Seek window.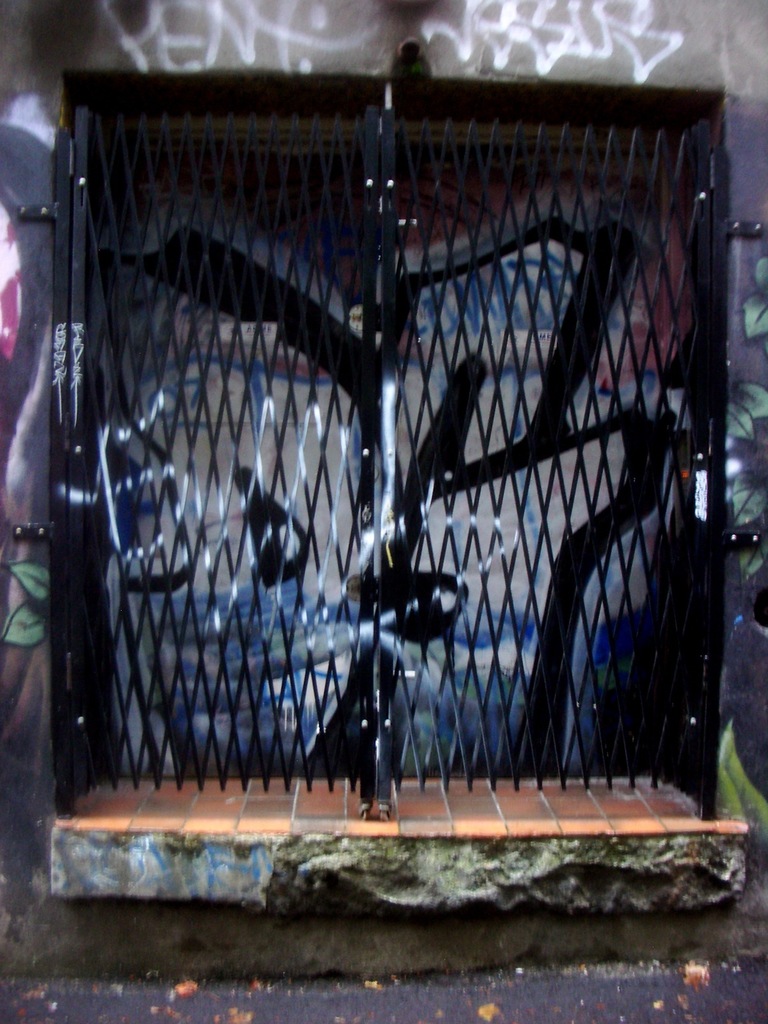
x1=46 y1=26 x2=751 y2=868.
